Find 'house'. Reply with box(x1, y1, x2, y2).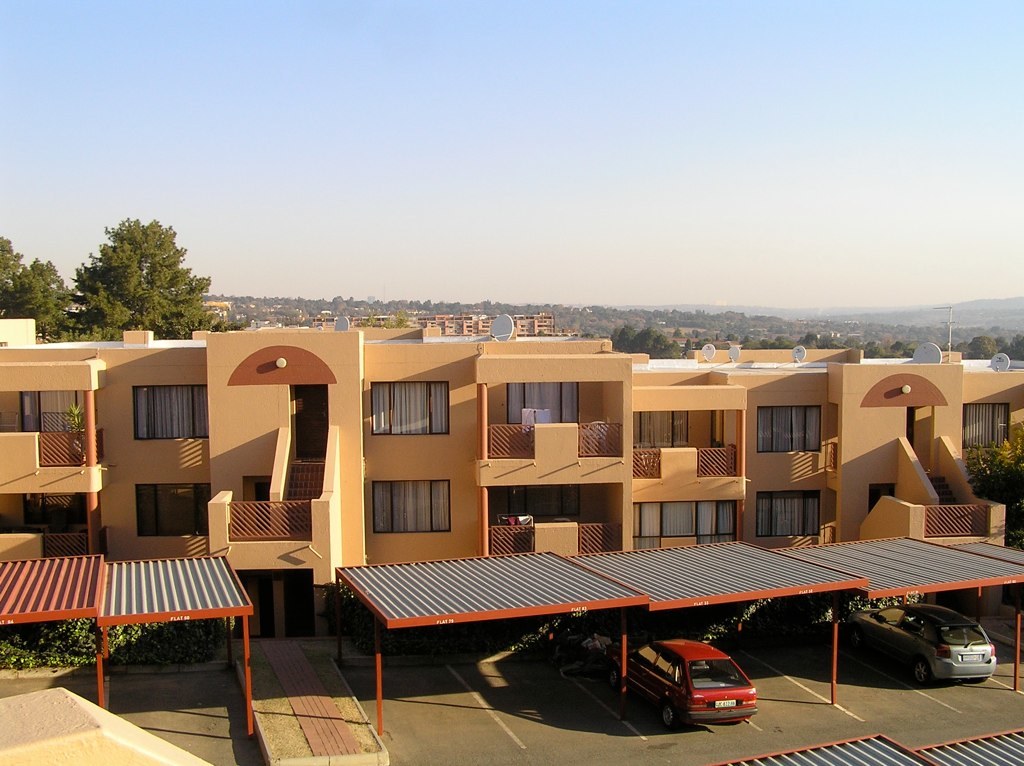
box(0, 308, 1023, 644).
